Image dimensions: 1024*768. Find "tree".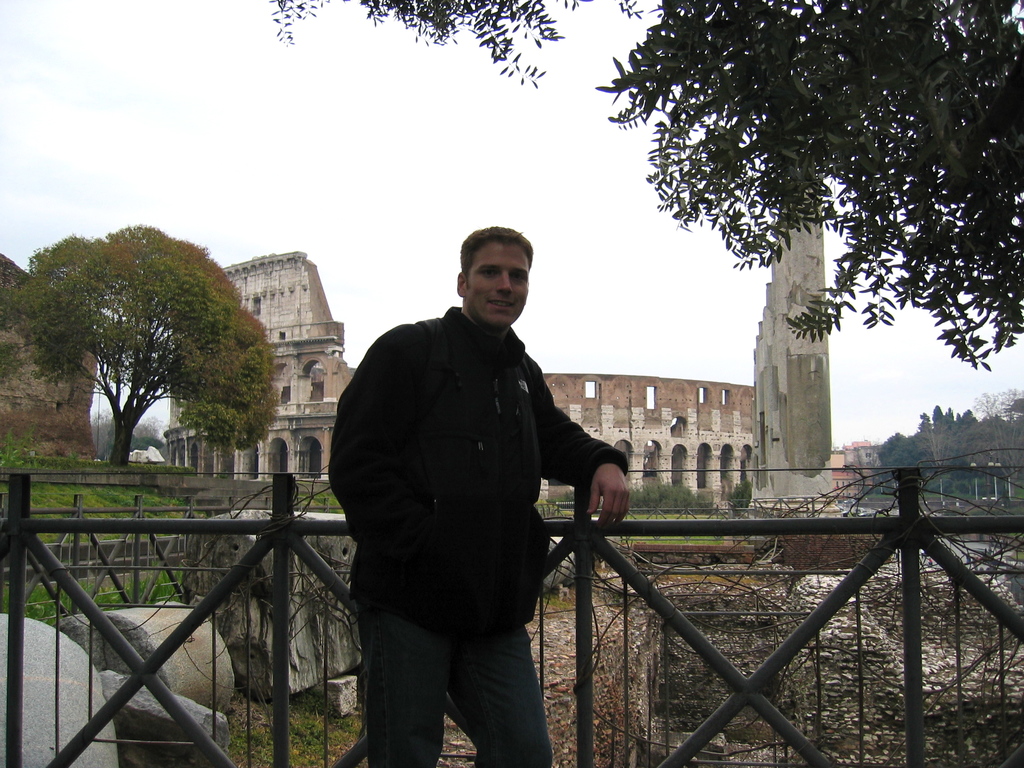
[left=8, top=222, right=268, bottom=470].
